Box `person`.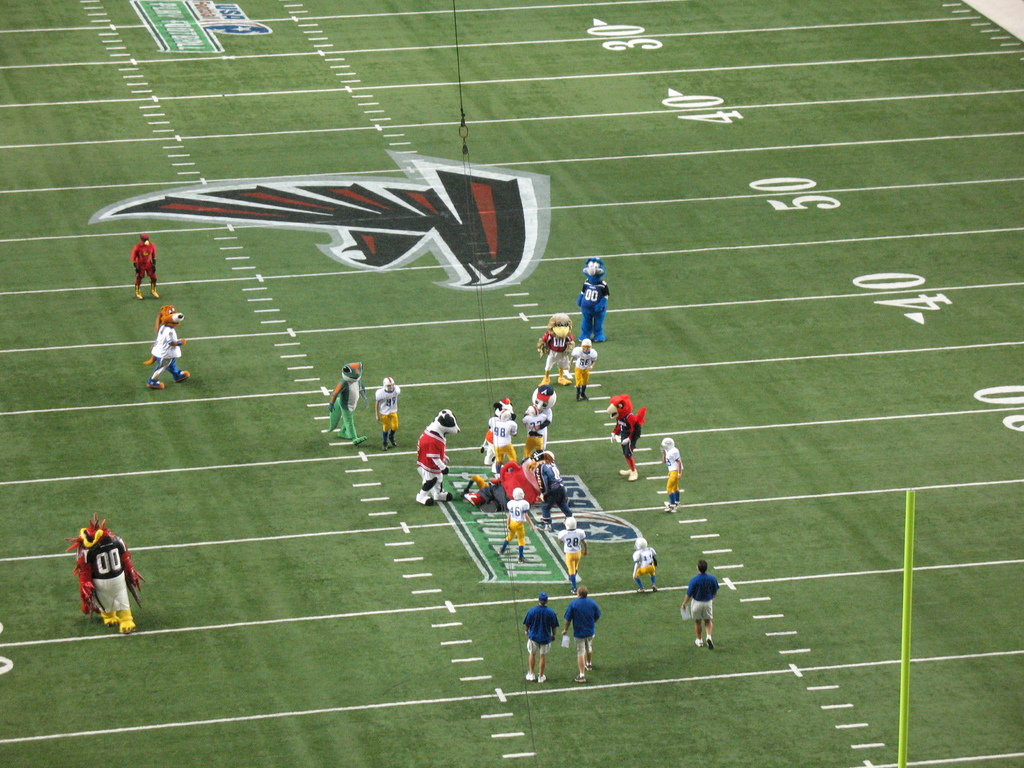
530,451,568,527.
